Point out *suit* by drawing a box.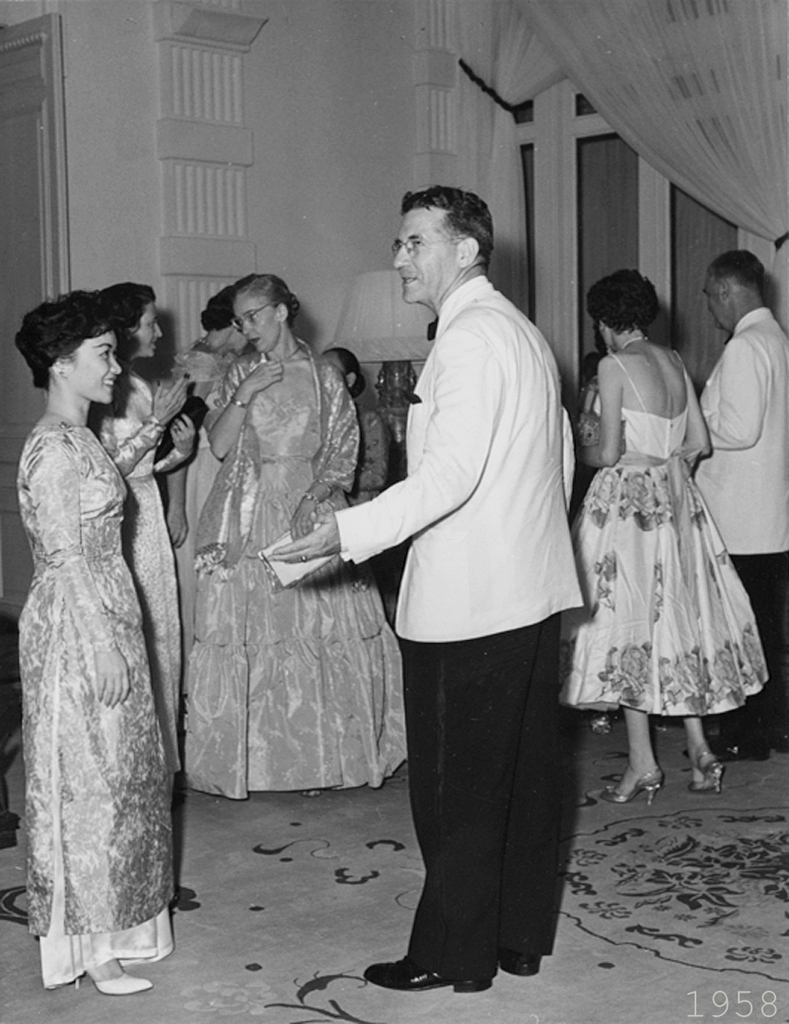
698/309/788/561.
